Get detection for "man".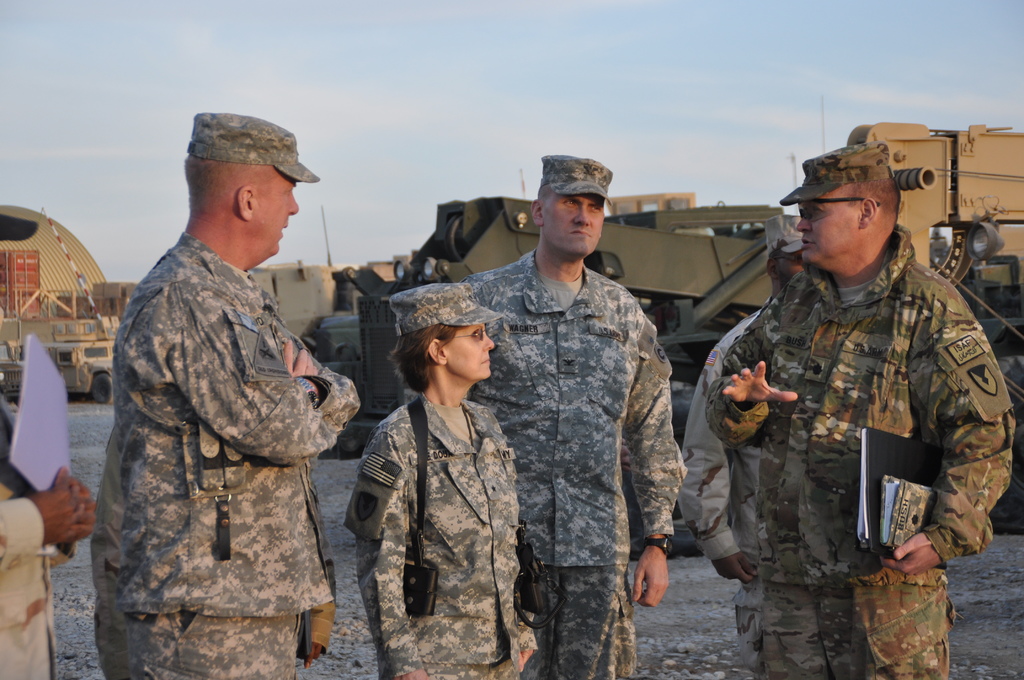
Detection: [706,142,1014,679].
